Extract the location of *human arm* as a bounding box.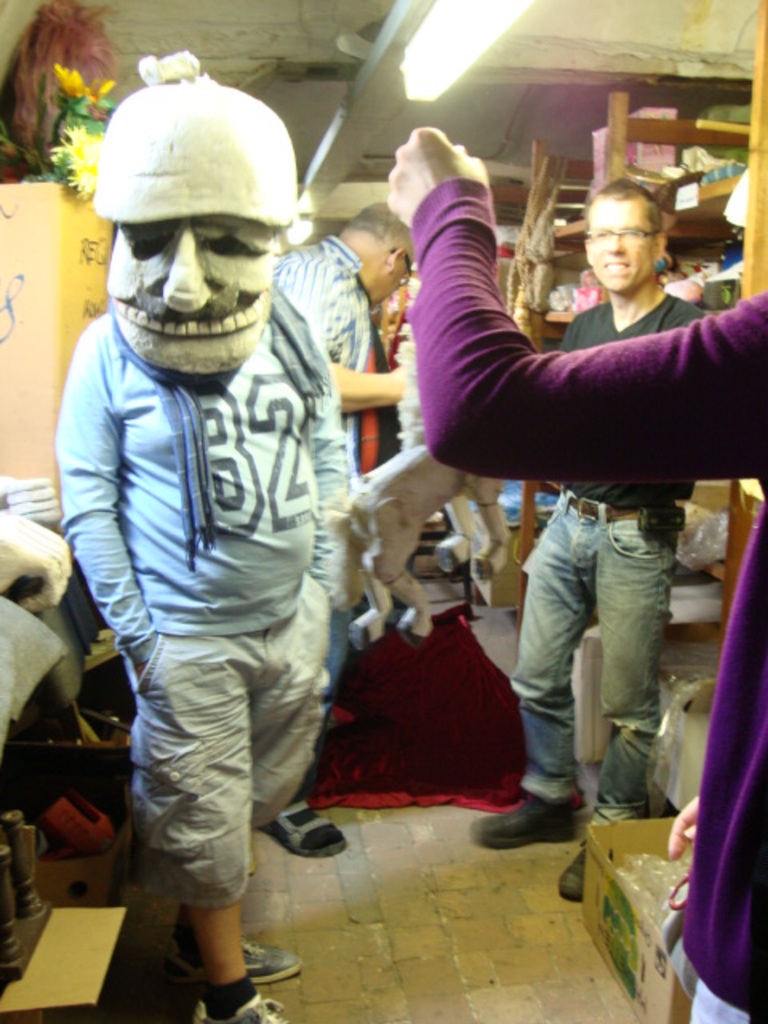
(x1=640, y1=306, x2=717, y2=530).
